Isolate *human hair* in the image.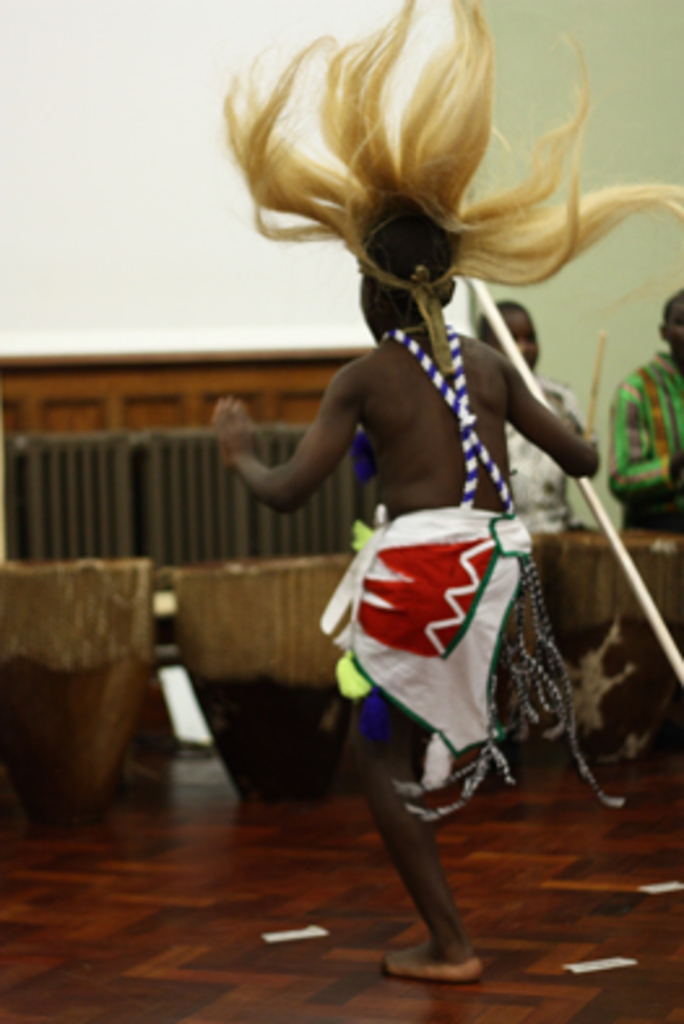
Isolated region: box=[218, 10, 653, 327].
